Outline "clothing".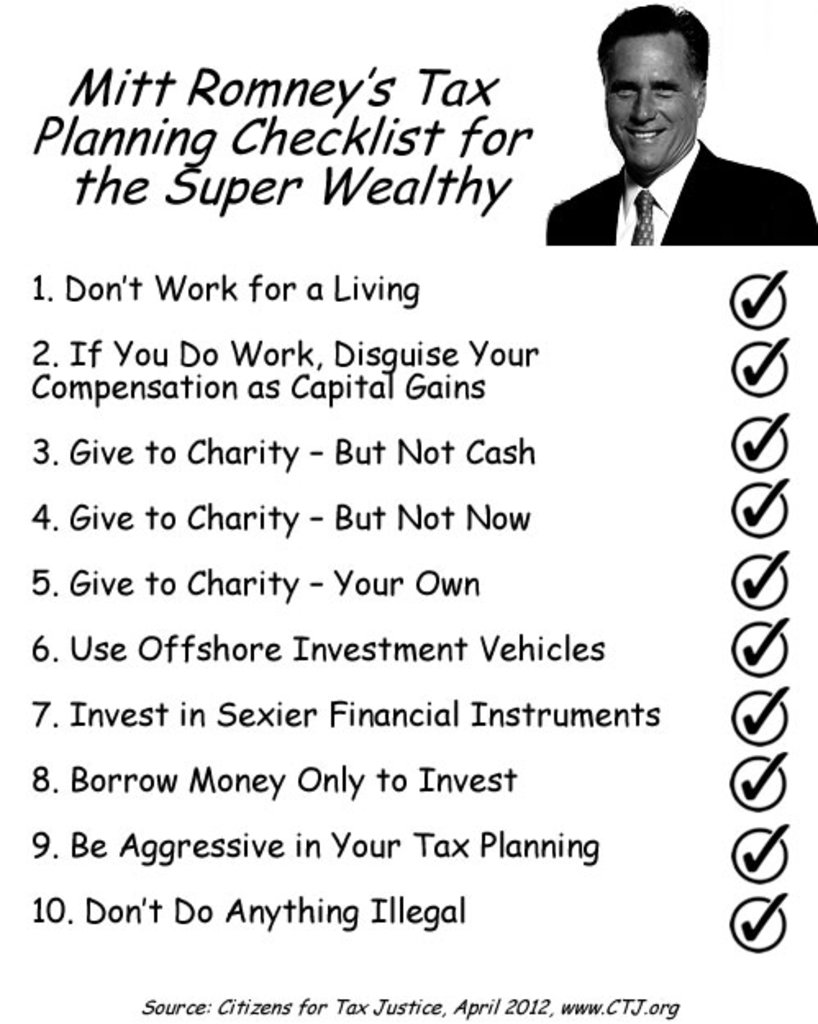
Outline: (x1=529, y1=79, x2=785, y2=259).
